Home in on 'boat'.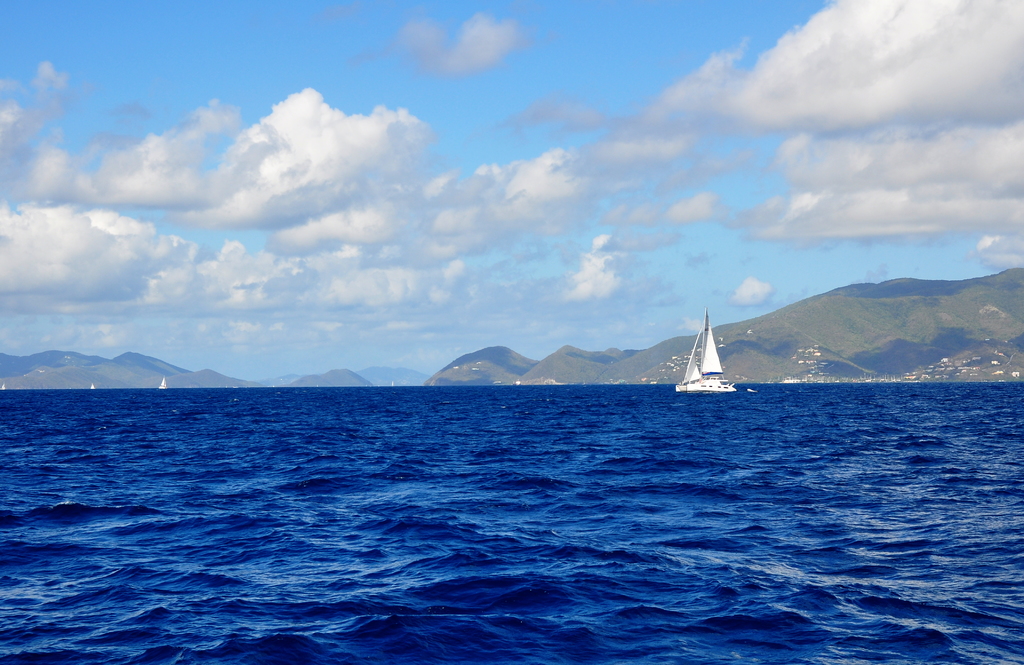
Homed in at [left=0, top=379, right=10, bottom=392].
